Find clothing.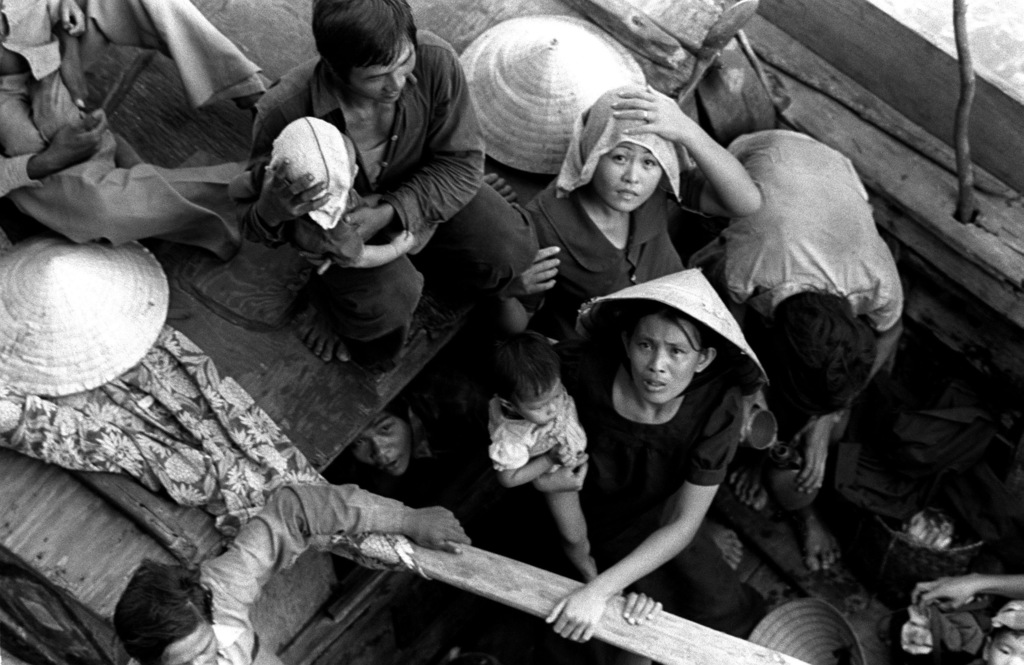
x1=563, y1=338, x2=719, y2=552.
